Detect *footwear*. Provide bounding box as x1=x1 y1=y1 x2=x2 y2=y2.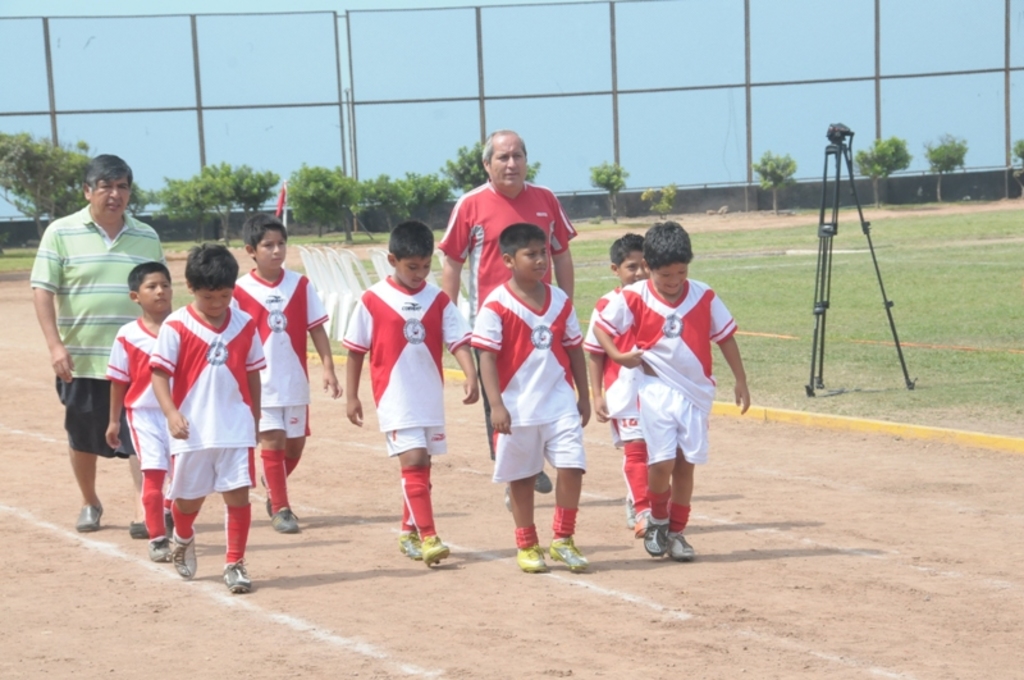
x1=516 y1=539 x2=549 y2=575.
